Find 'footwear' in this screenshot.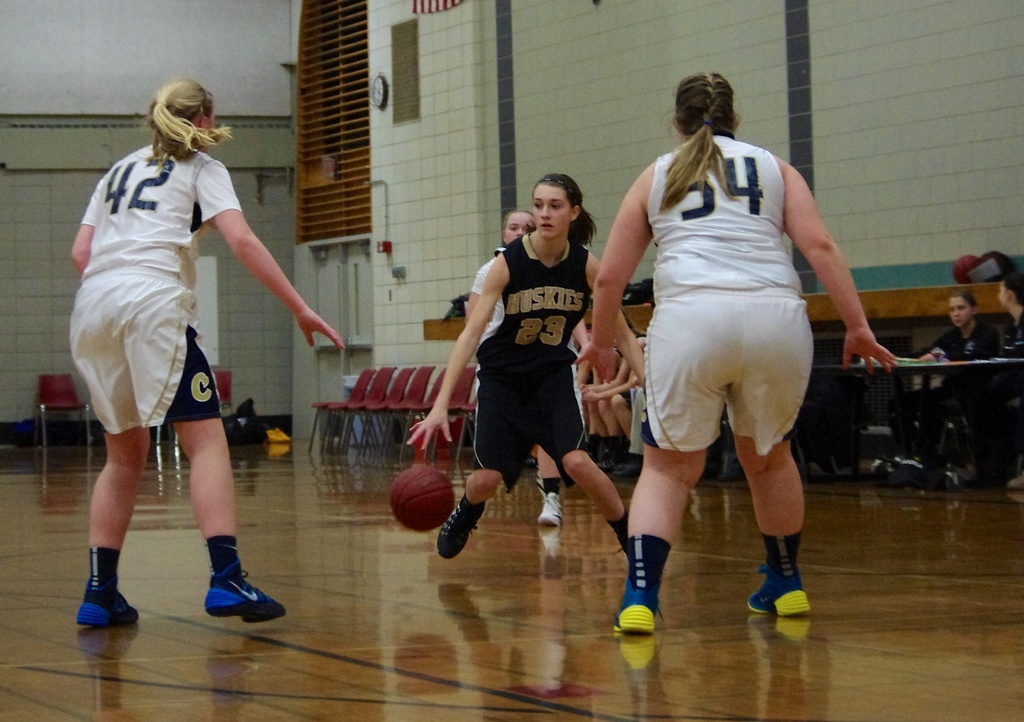
The bounding box for 'footwear' is detection(206, 571, 287, 626).
